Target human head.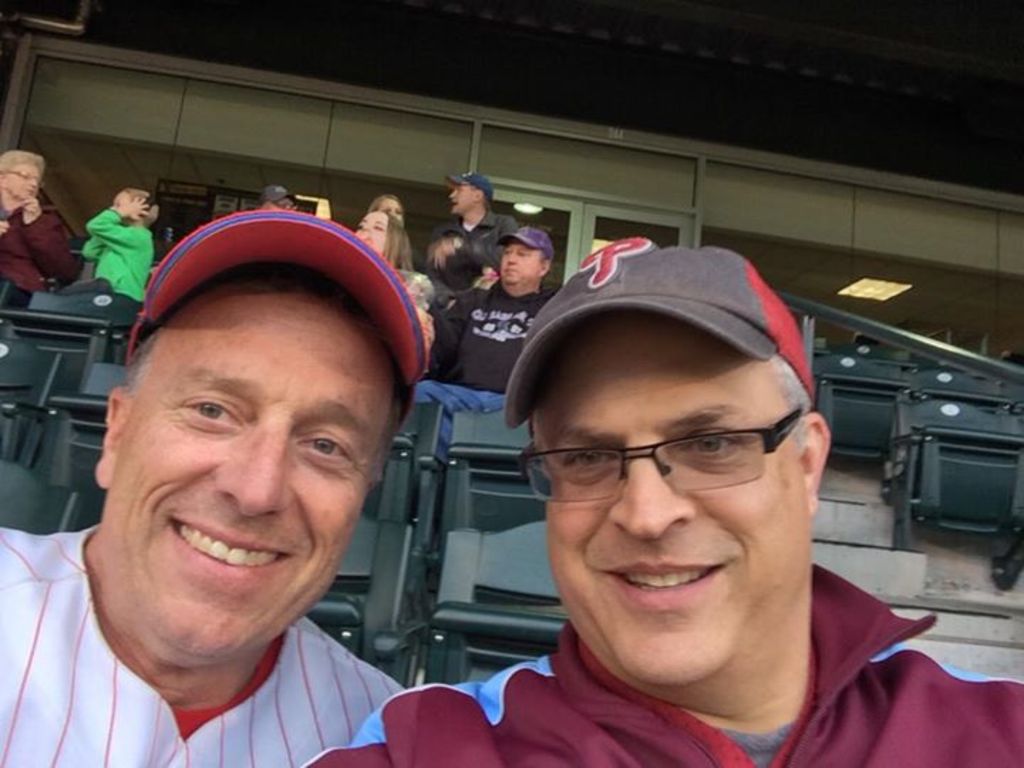
Target region: (98, 199, 427, 752).
